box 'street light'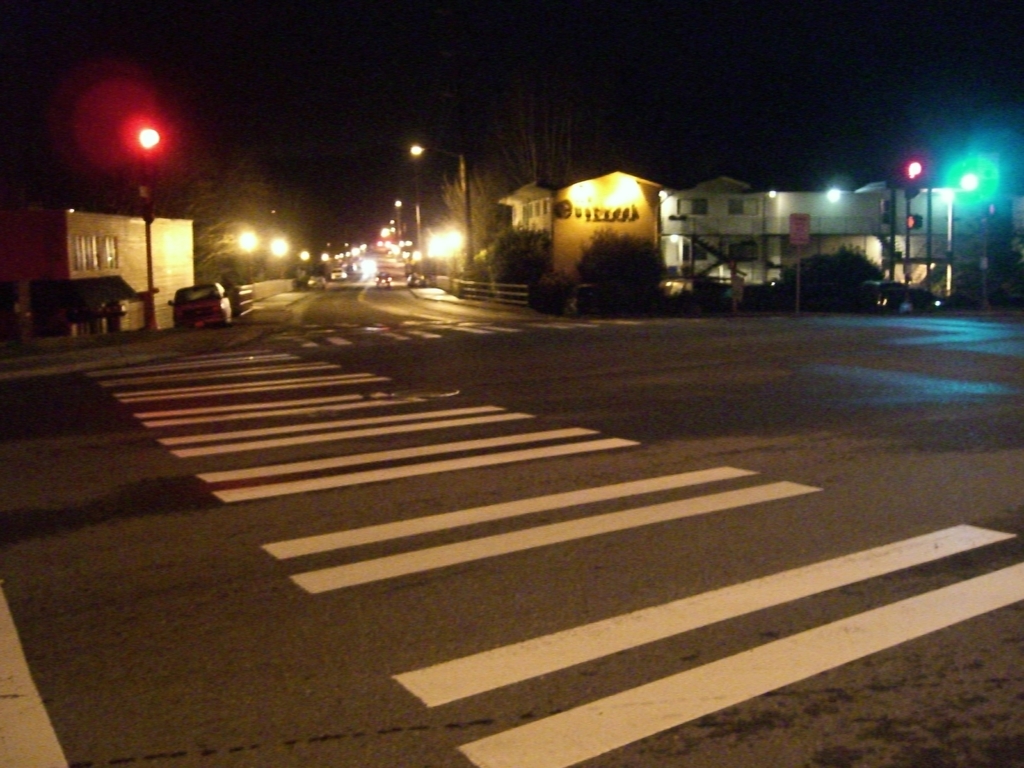
region(406, 143, 473, 269)
